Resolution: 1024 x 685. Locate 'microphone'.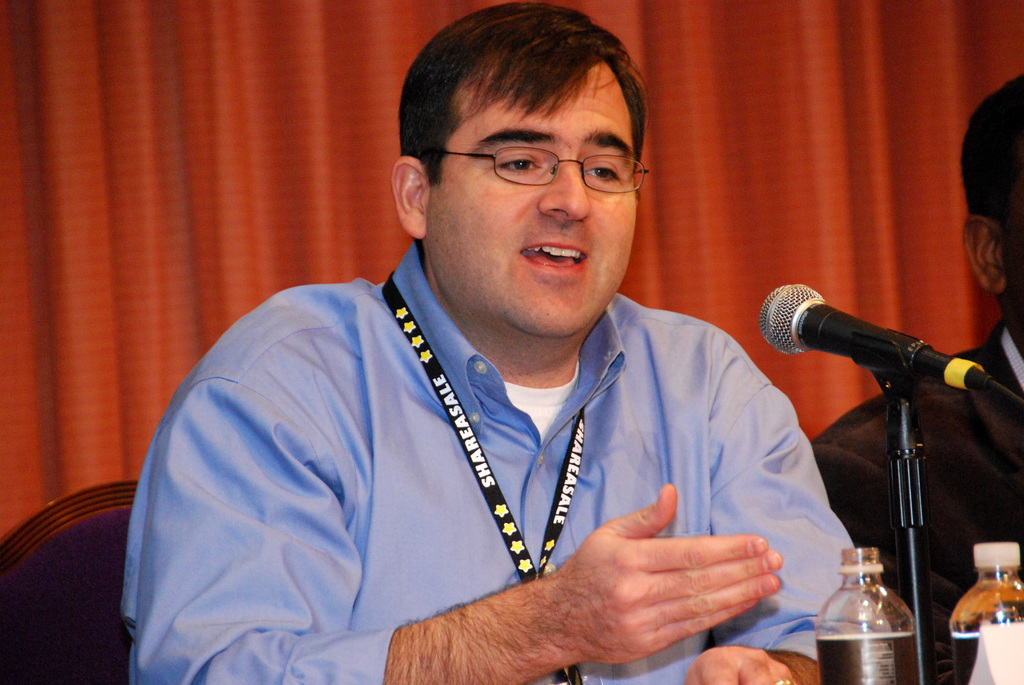
757, 280, 993, 398.
